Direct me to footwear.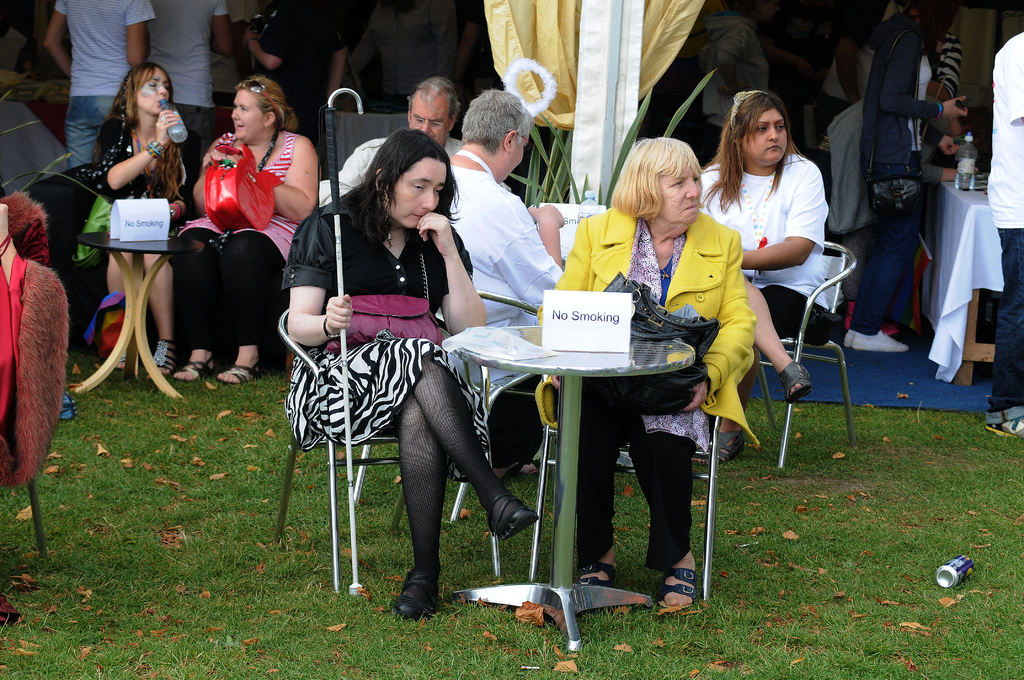
Direction: box=[578, 556, 612, 587].
